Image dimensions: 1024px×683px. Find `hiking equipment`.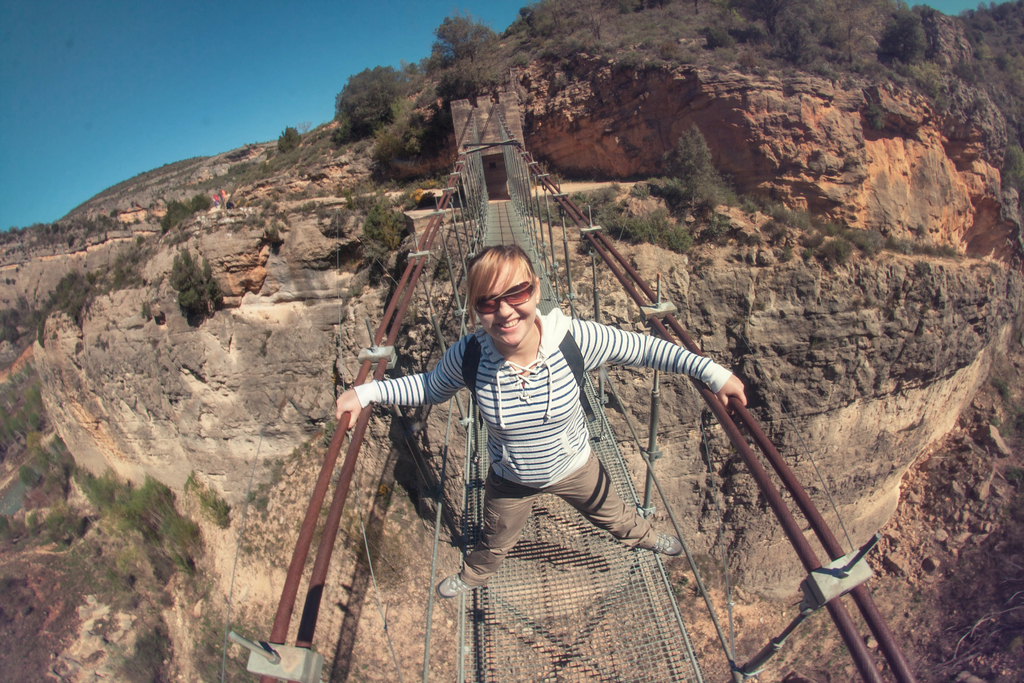
(463,334,596,421).
